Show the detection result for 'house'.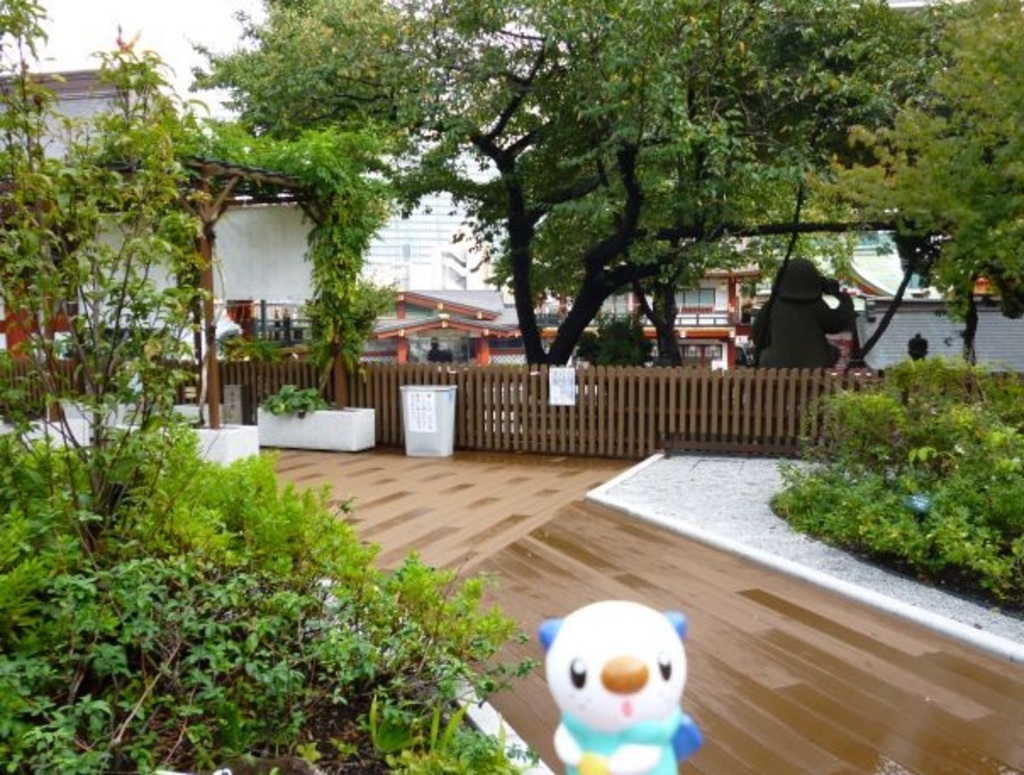
{"x1": 851, "y1": 292, "x2": 1022, "y2": 375}.
